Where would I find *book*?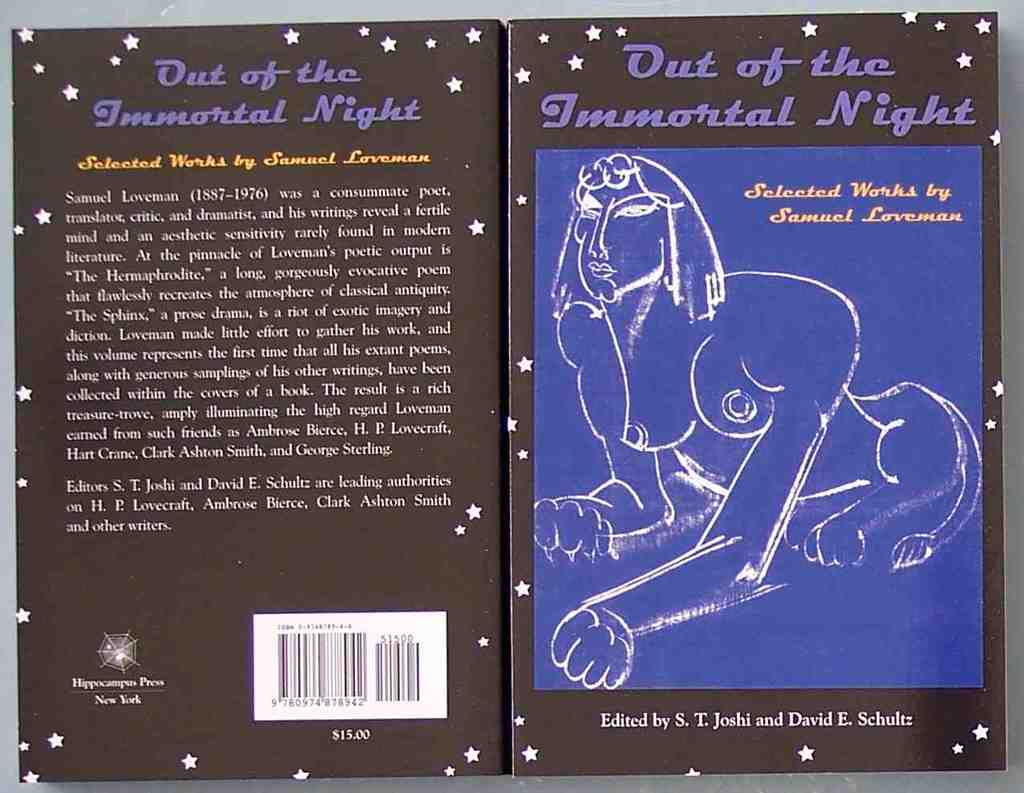
At bbox(16, 10, 1007, 783).
